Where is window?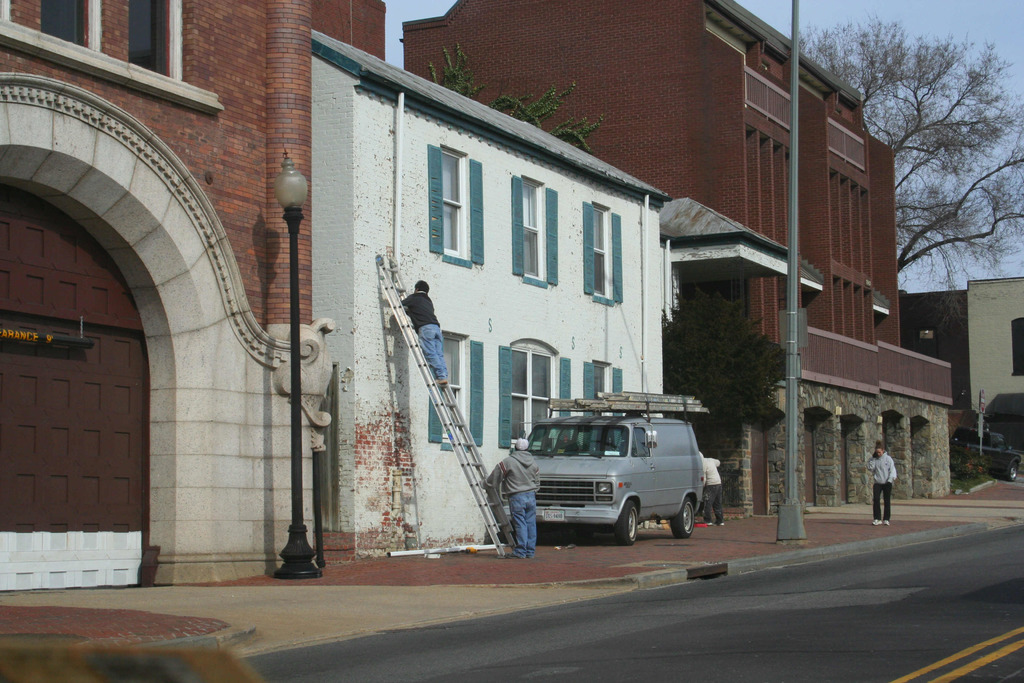
crop(497, 337, 572, 447).
